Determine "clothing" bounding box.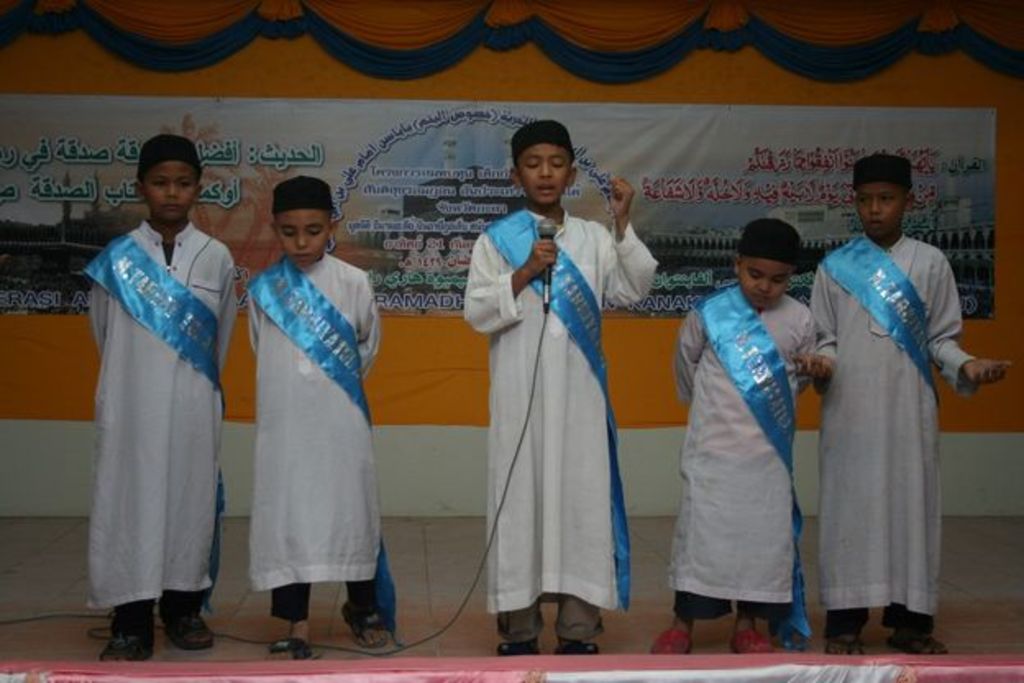
Determined: locate(450, 207, 661, 647).
